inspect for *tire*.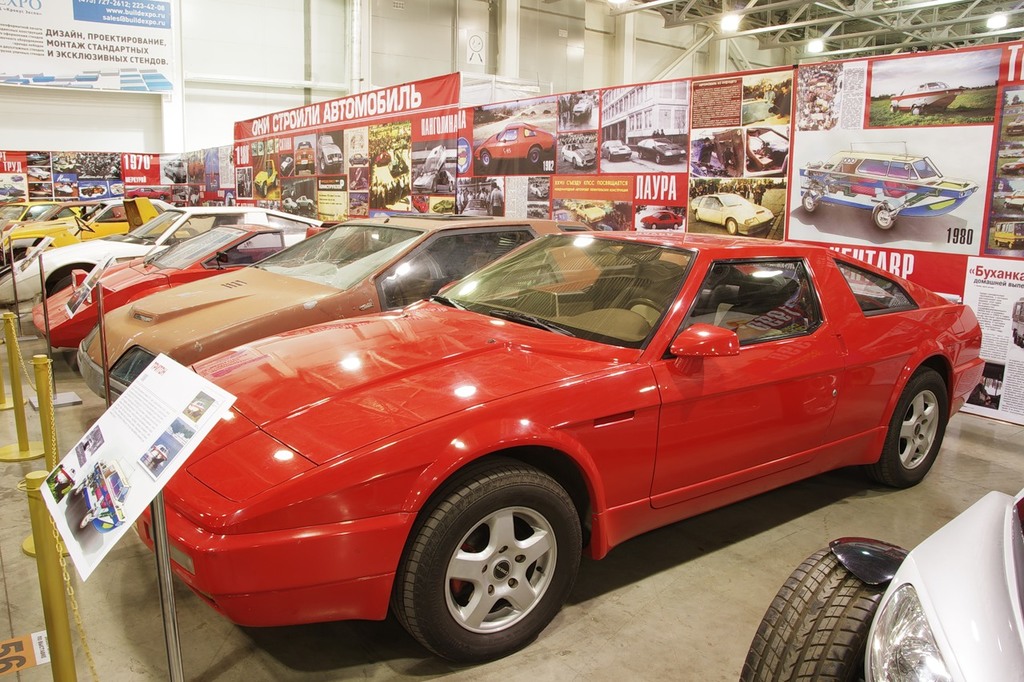
Inspection: <bbox>260, 183, 268, 193</bbox>.
